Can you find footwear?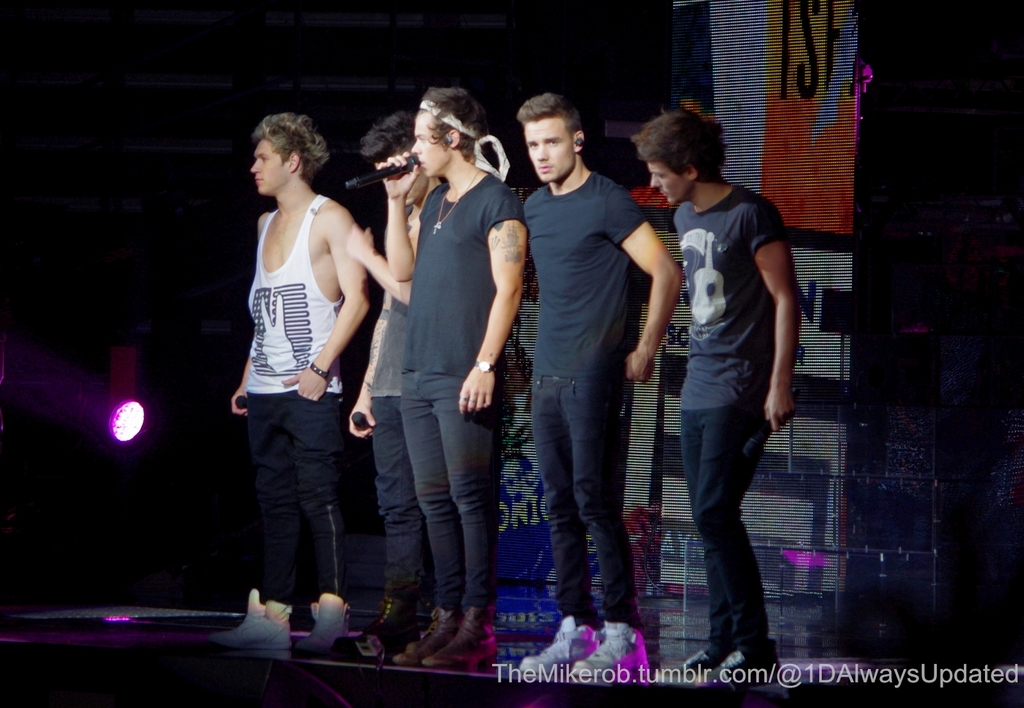
Yes, bounding box: [389,611,467,665].
